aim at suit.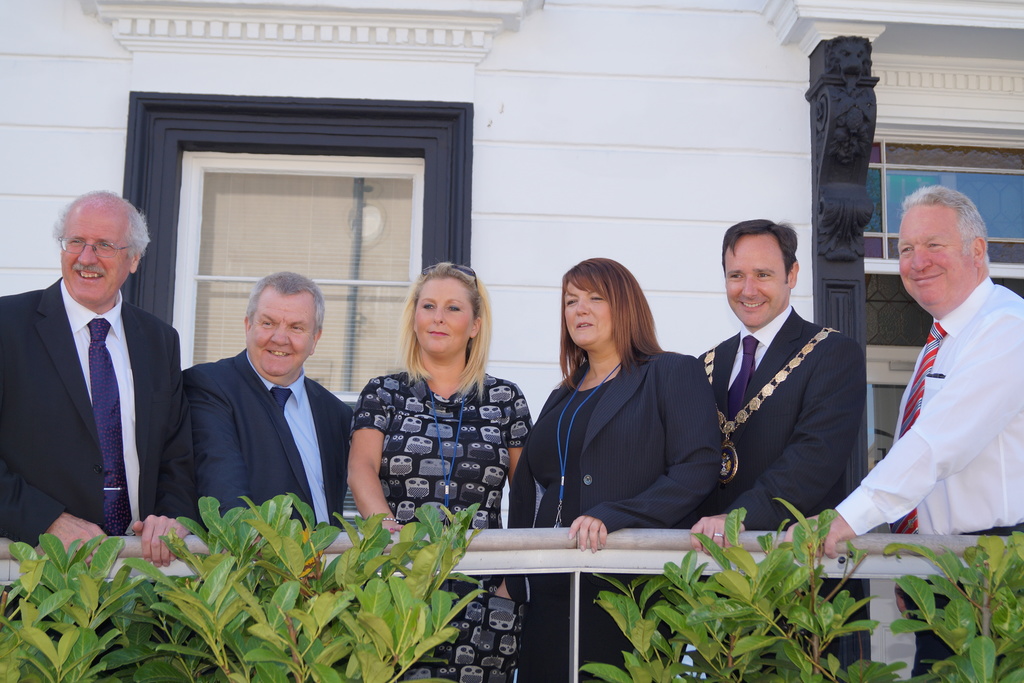
Aimed at 14 217 188 557.
